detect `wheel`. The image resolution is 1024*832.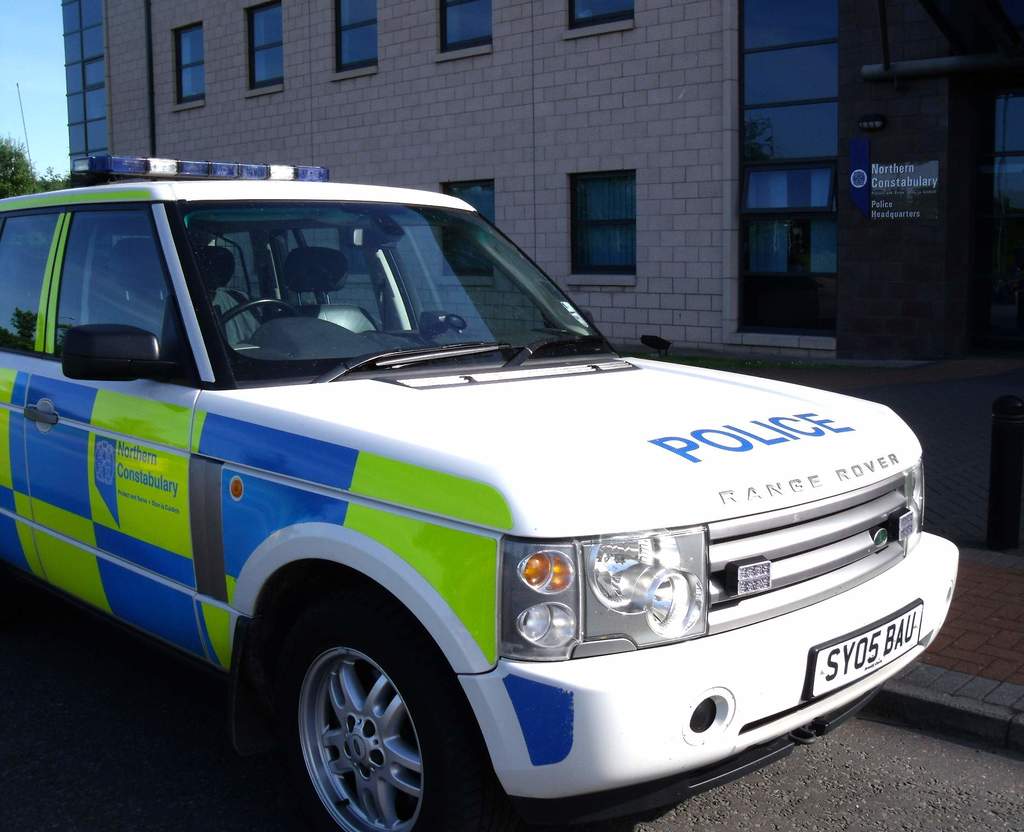
<bbox>282, 615, 456, 822</bbox>.
